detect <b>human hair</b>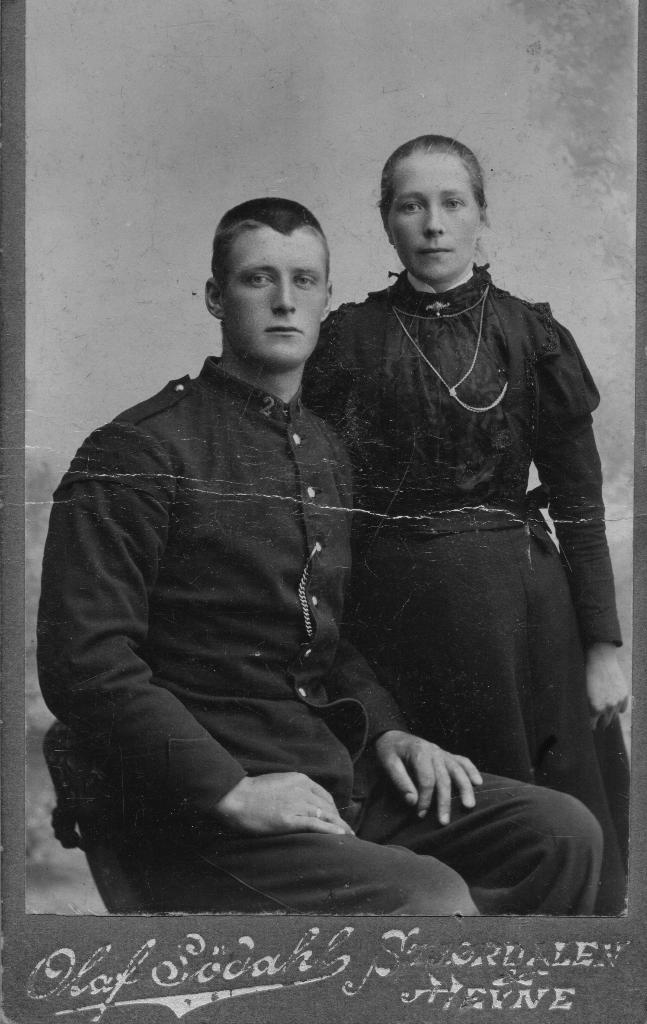
left=201, top=193, right=333, bottom=363
